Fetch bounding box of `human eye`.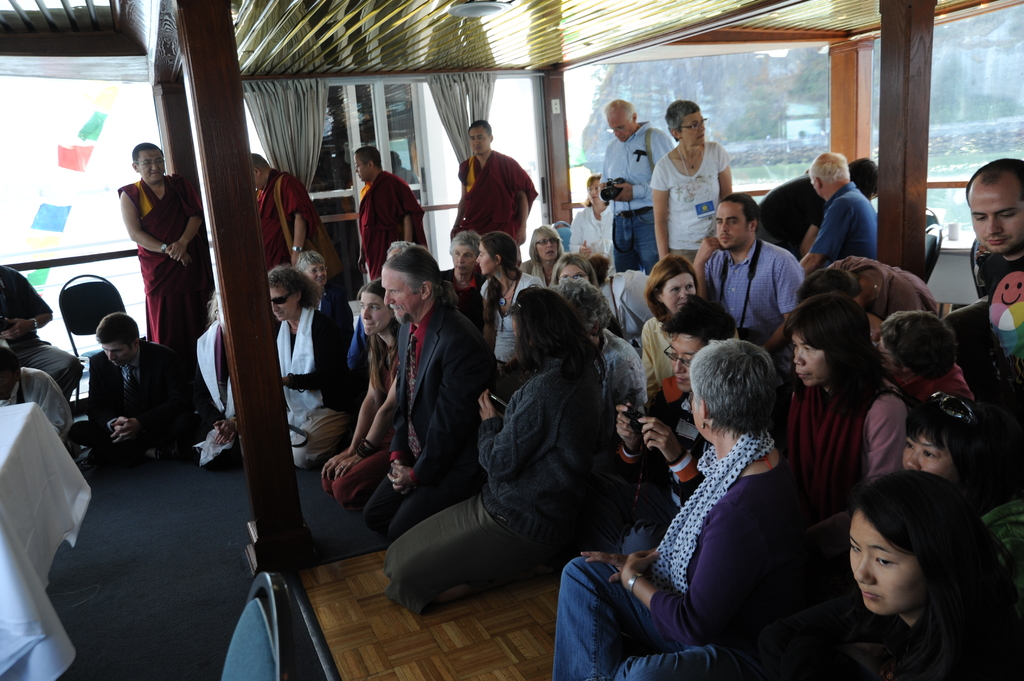
Bbox: 111/348/125/357.
